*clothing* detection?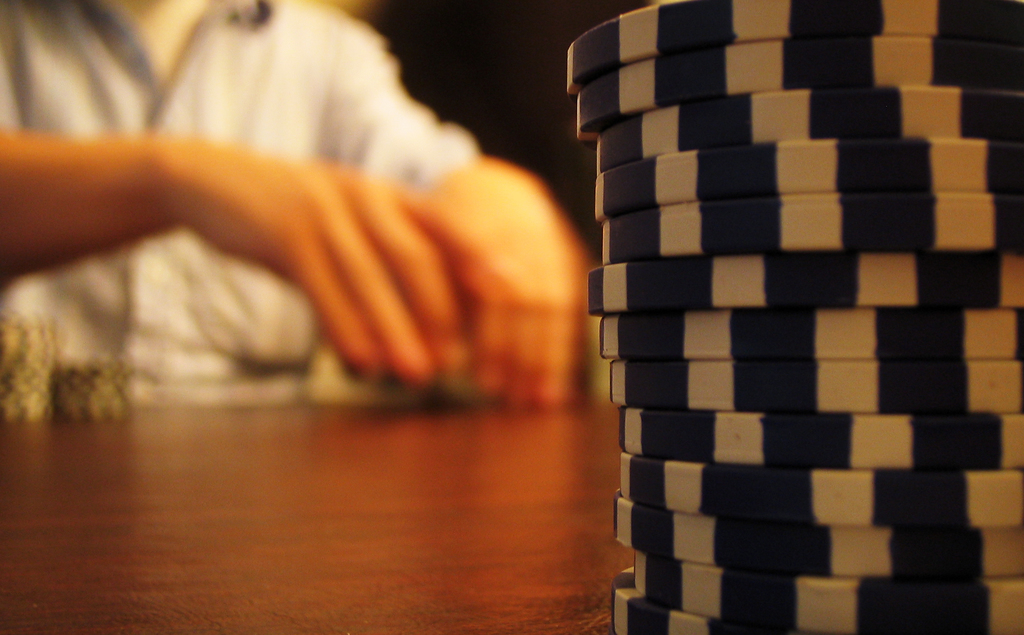
bbox(1, 0, 493, 419)
